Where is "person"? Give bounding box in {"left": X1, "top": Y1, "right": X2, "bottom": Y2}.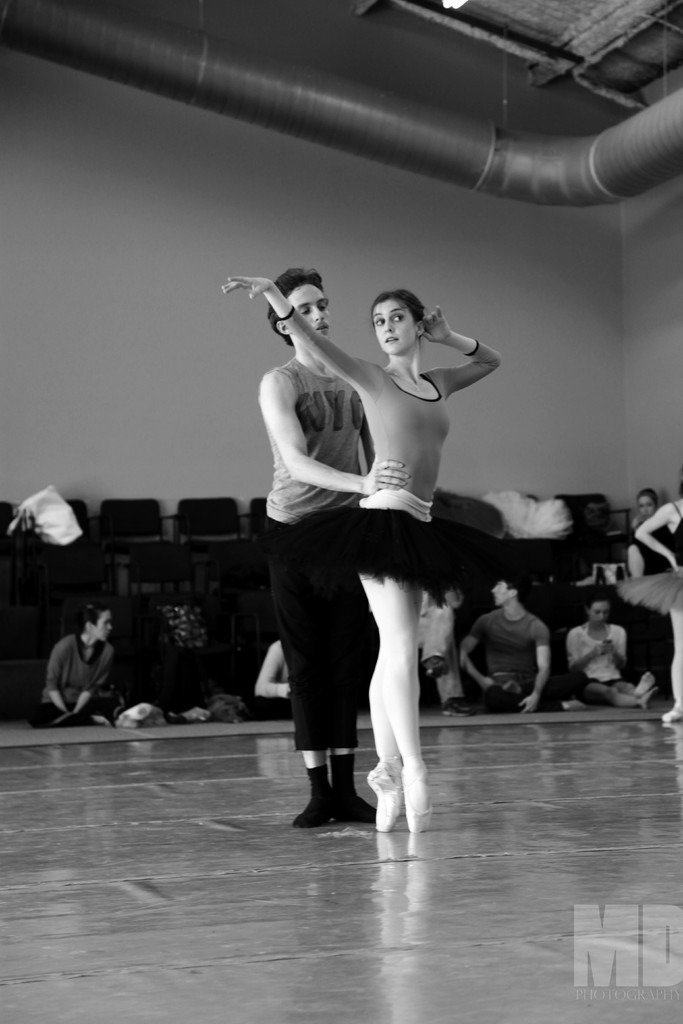
{"left": 251, "top": 633, "right": 292, "bottom": 699}.
